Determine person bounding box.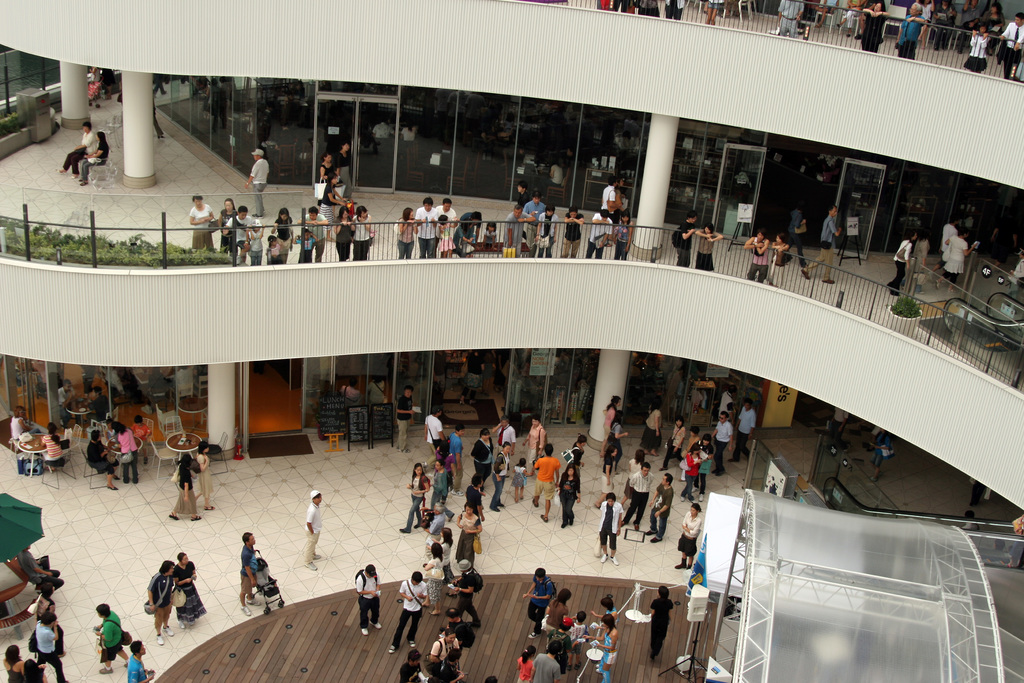
Determined: BBox(511, 456, 558, 529).
